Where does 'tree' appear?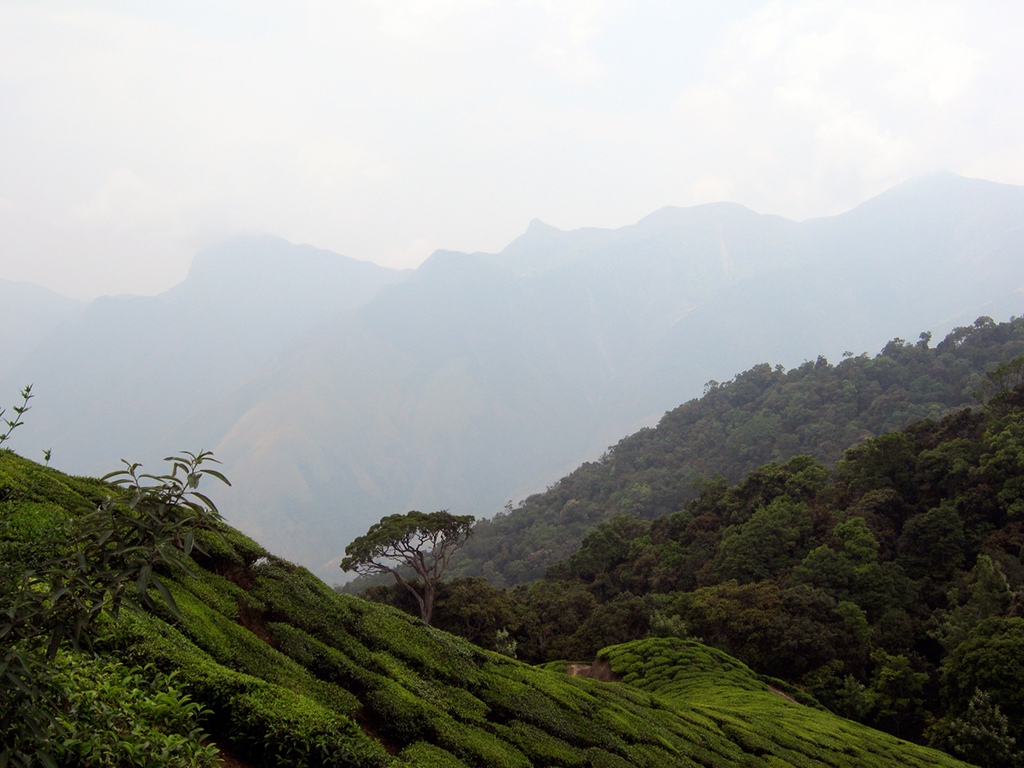
Appears at [920, 446, 979, 524].
